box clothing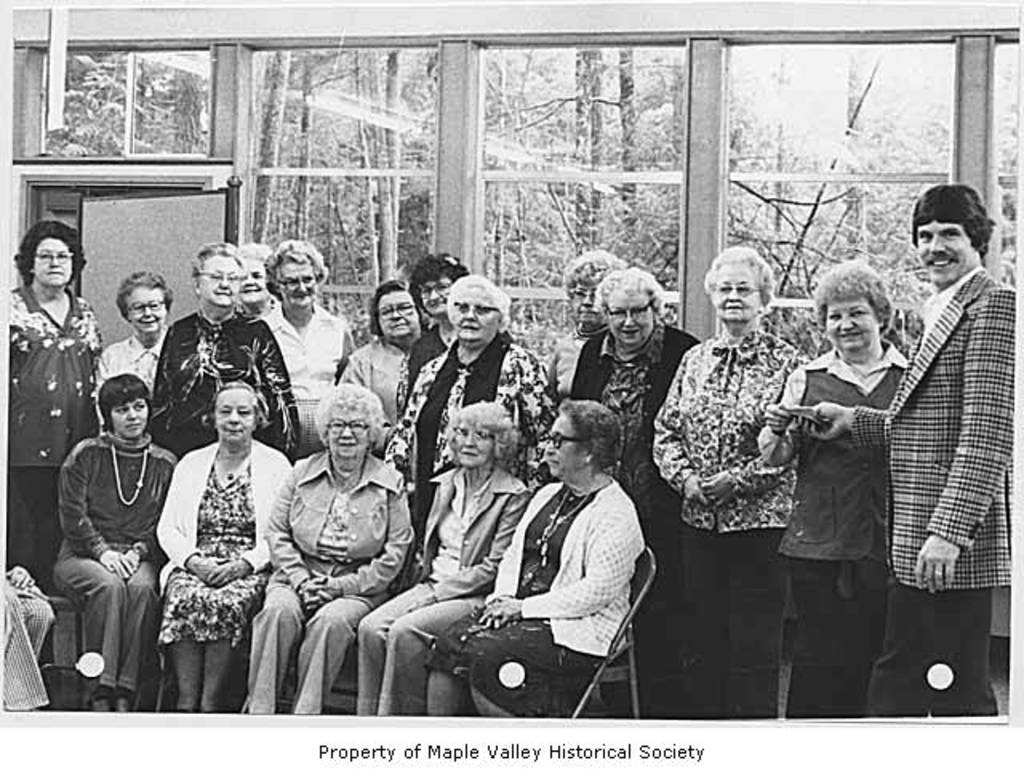
select_region(0, 570, 58, 709)
